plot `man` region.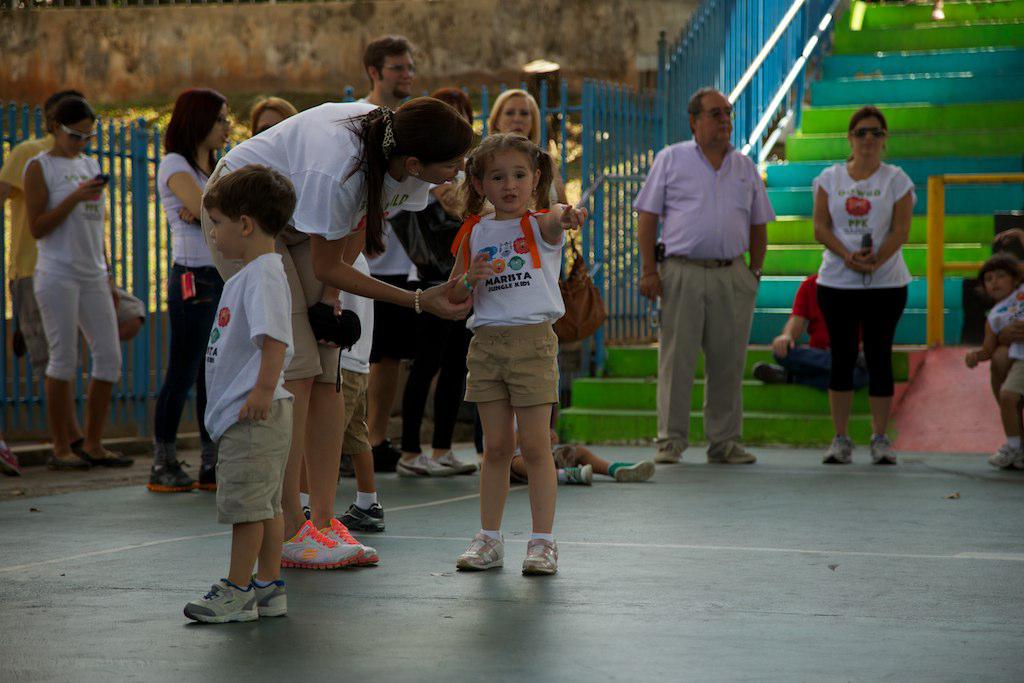
Plotted at crop(356, 38, 416, 471).
